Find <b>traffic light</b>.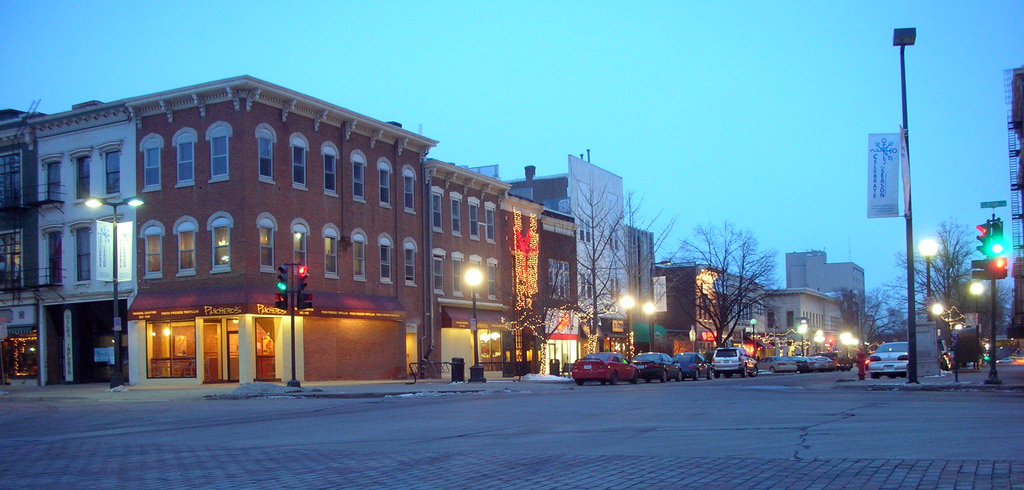
<bbox>826, 335, 833, 349</bbox>.
